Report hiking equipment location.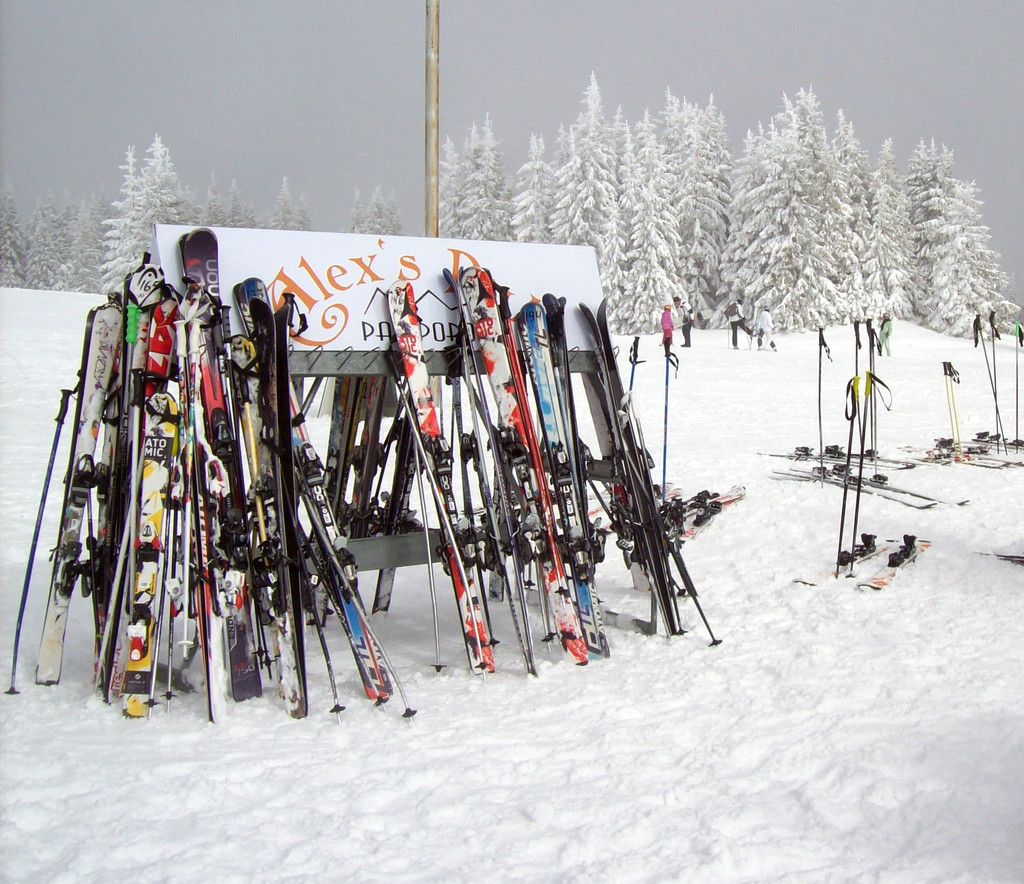
Report: x1=3 y1=364 x2=91 y2=701.
